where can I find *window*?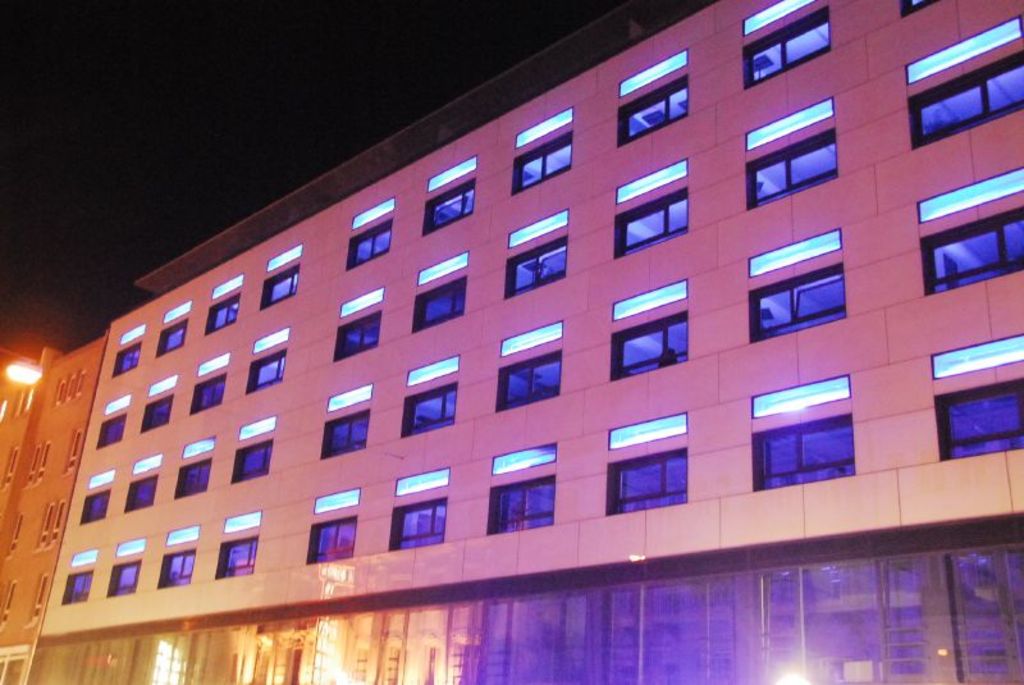
You can find it at [left=428, top=154, right=479, bottom=187].
